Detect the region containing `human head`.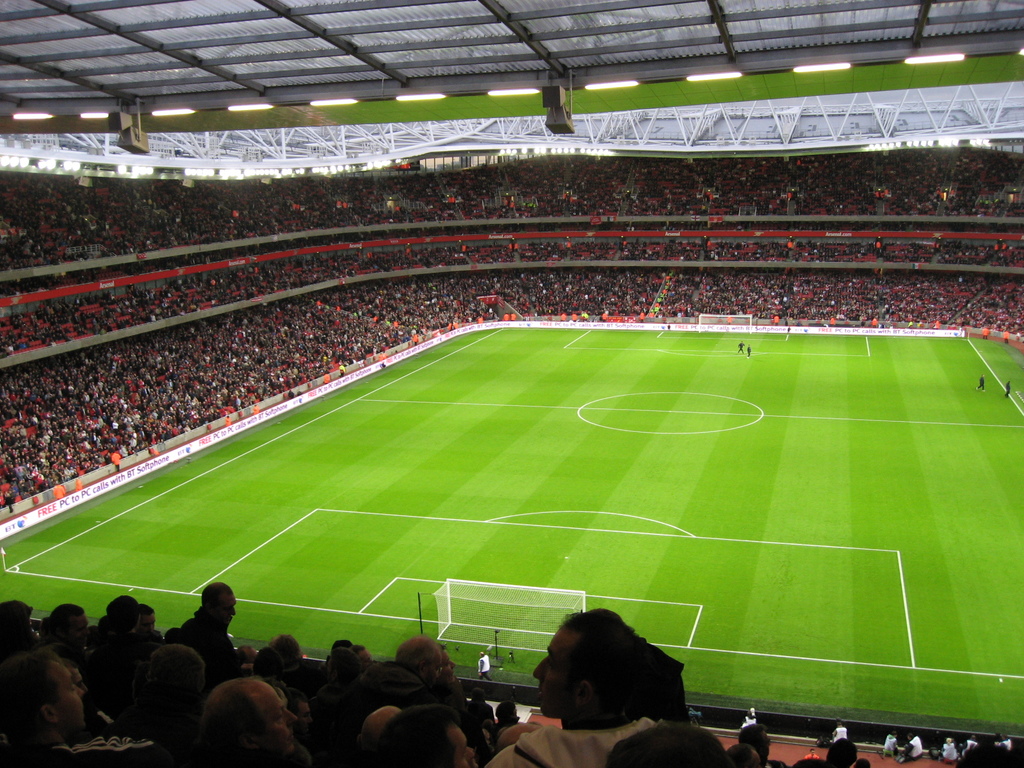
box=[954, 750, 1023, 767].
